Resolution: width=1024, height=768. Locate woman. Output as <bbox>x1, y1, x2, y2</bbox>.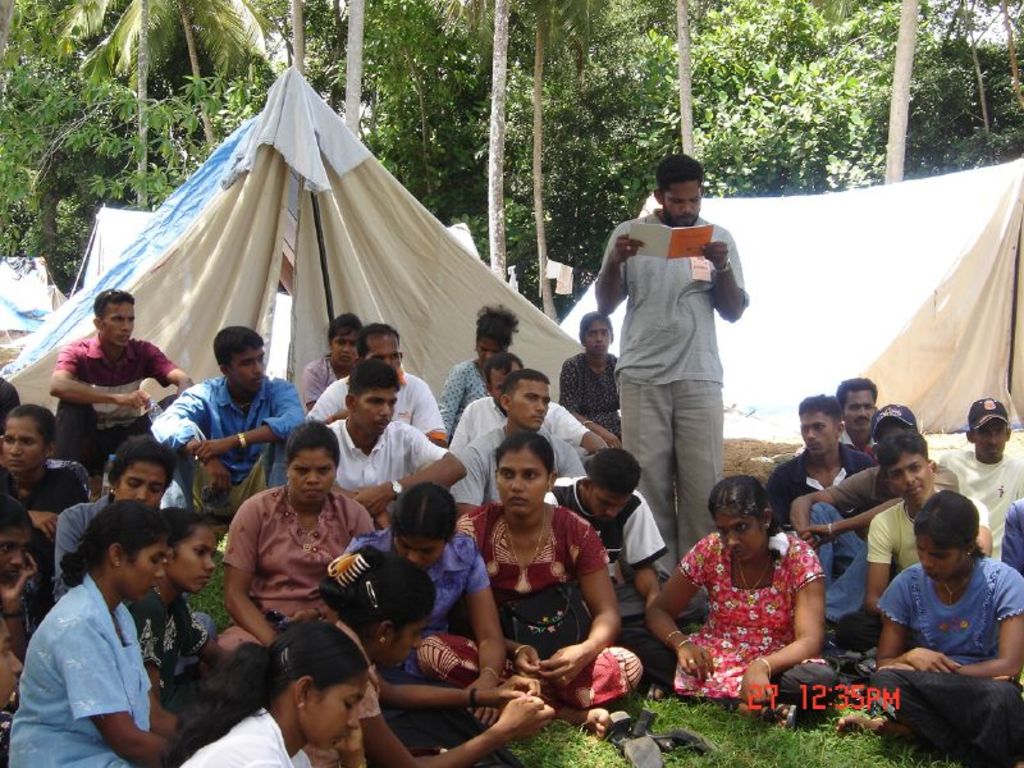
<bbox>556, 311, 622, 452</bbox>.
